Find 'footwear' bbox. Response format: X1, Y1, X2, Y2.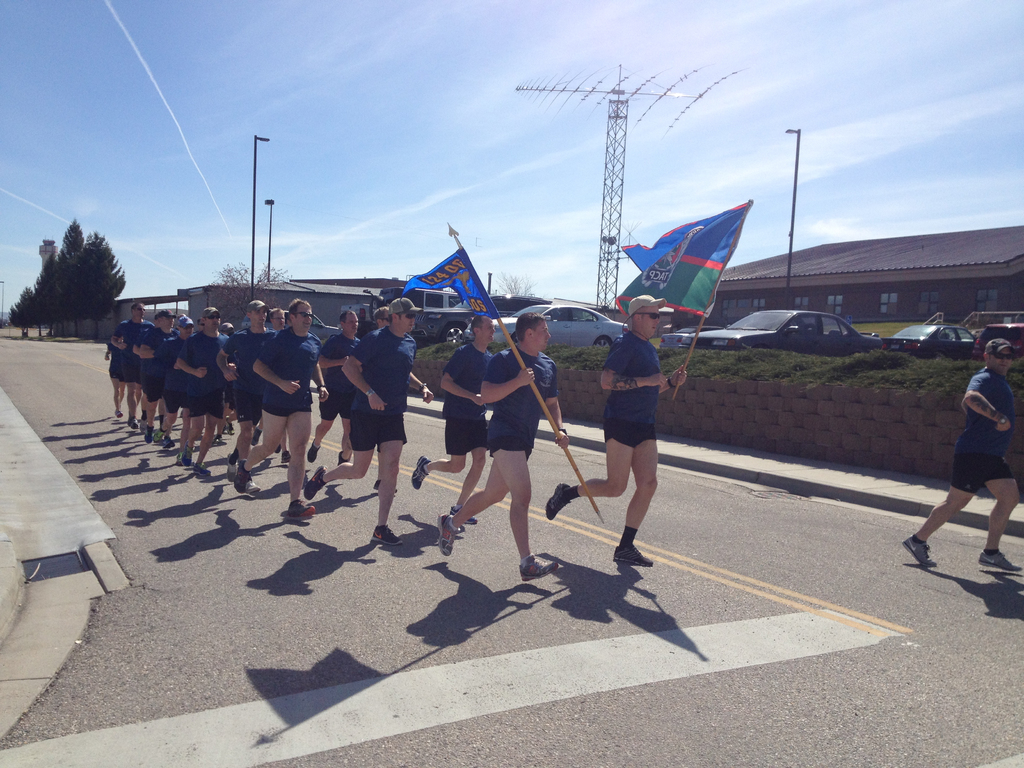
226, 454, 236, 483.
